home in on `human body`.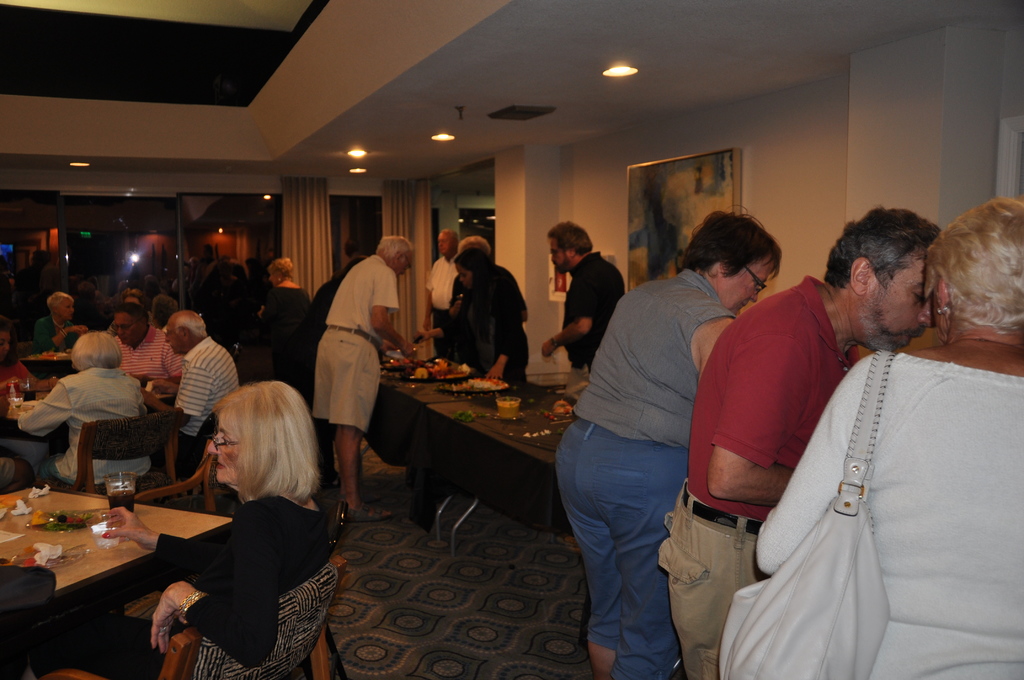
Homed in at 420:255:455:355.
